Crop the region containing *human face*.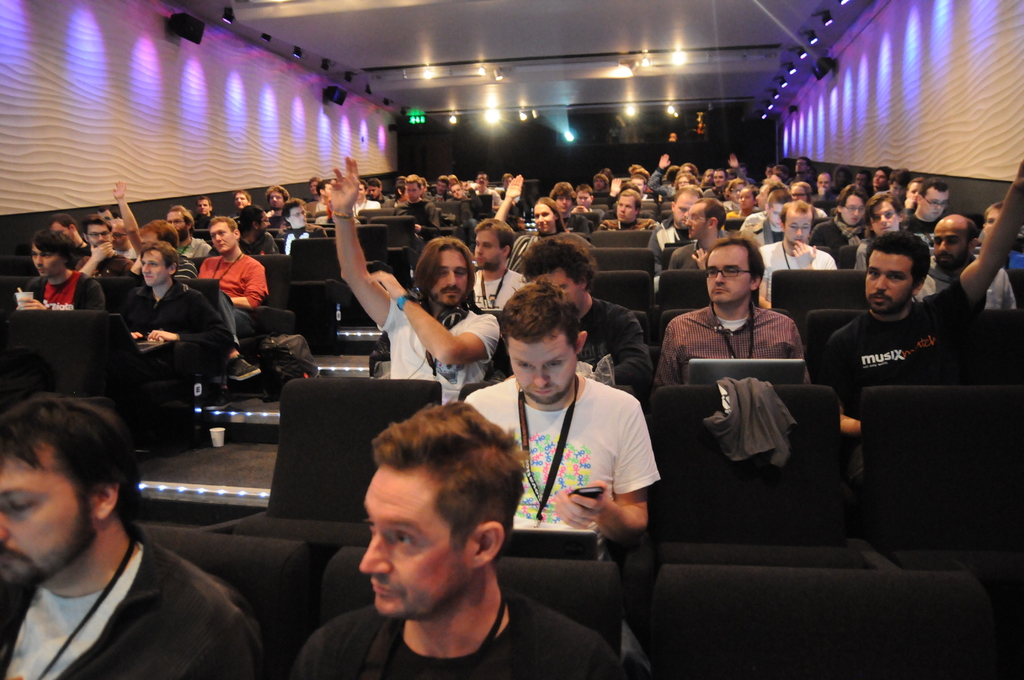
Crop region: bbox(843, 194, 865, 224).
